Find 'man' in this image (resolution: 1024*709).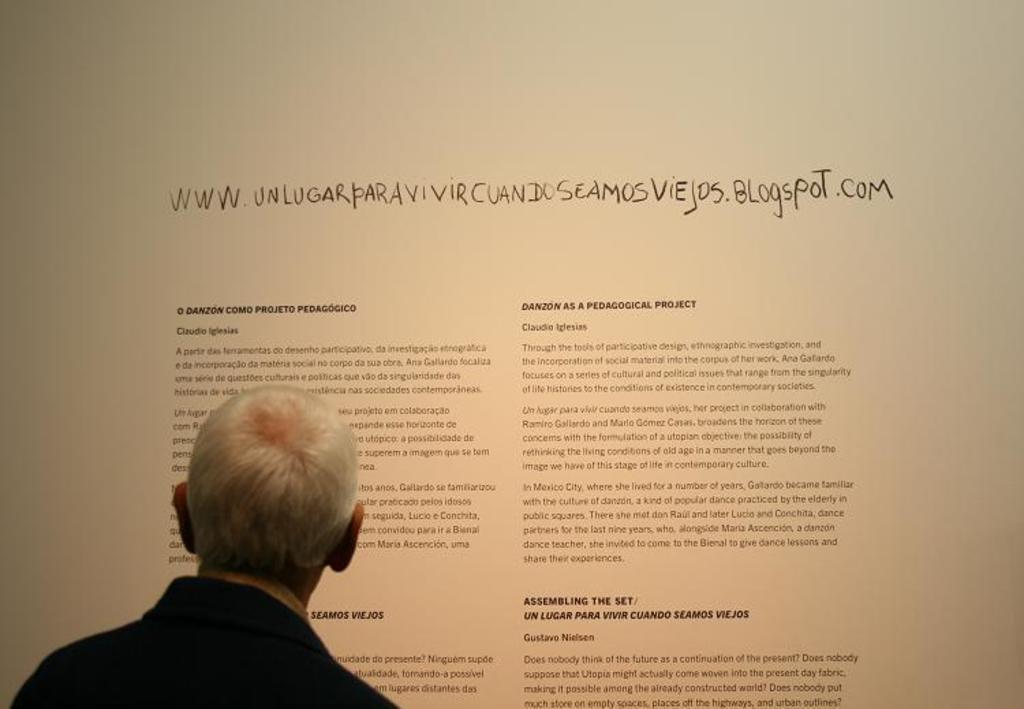
select_region(52, 374, 418, 708).
